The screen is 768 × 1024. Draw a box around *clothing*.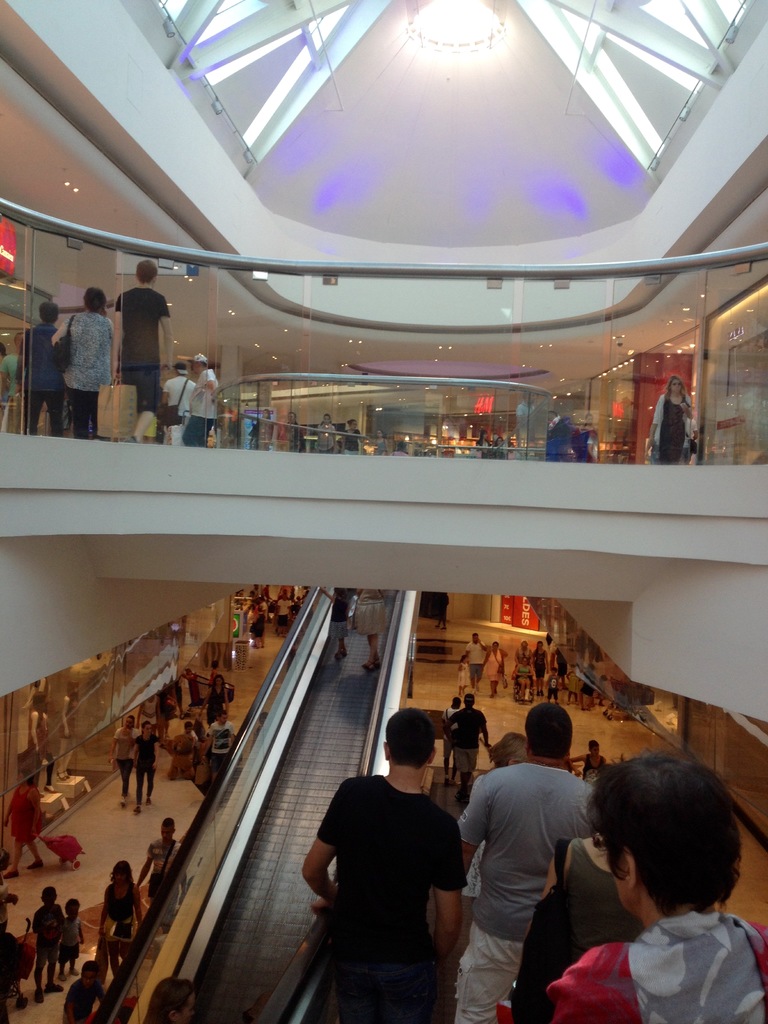
467:637:486:686.
